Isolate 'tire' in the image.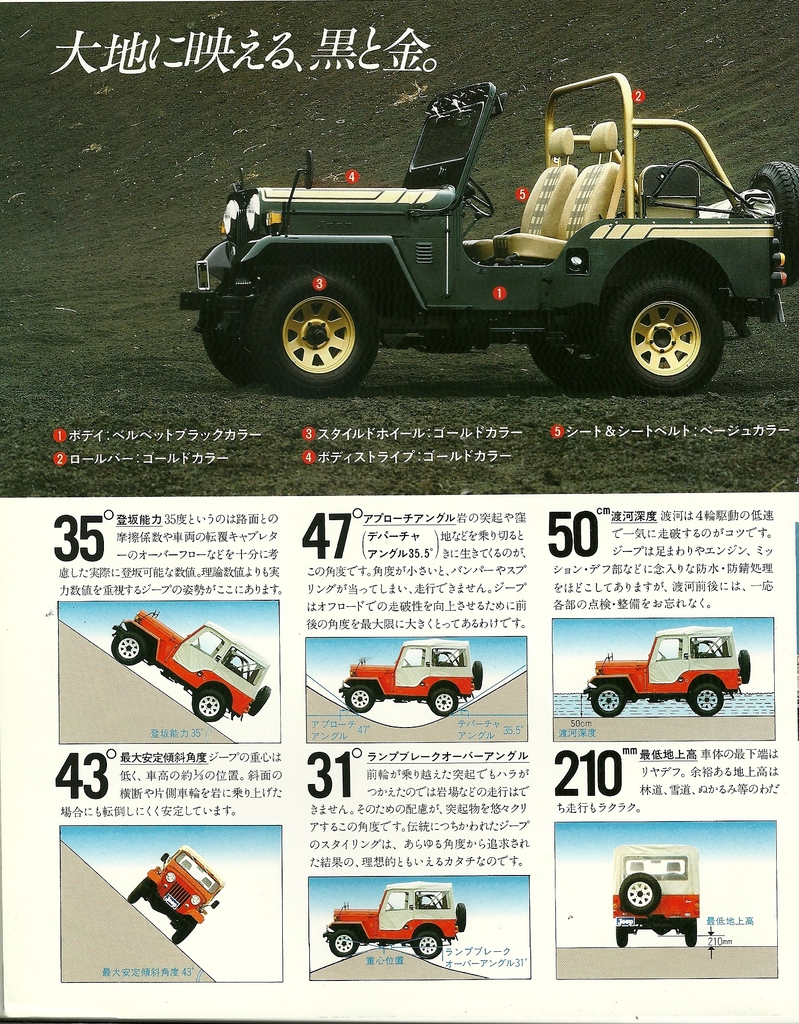
Isolated region: (left=170, top=925, right=197, bottom=946).
